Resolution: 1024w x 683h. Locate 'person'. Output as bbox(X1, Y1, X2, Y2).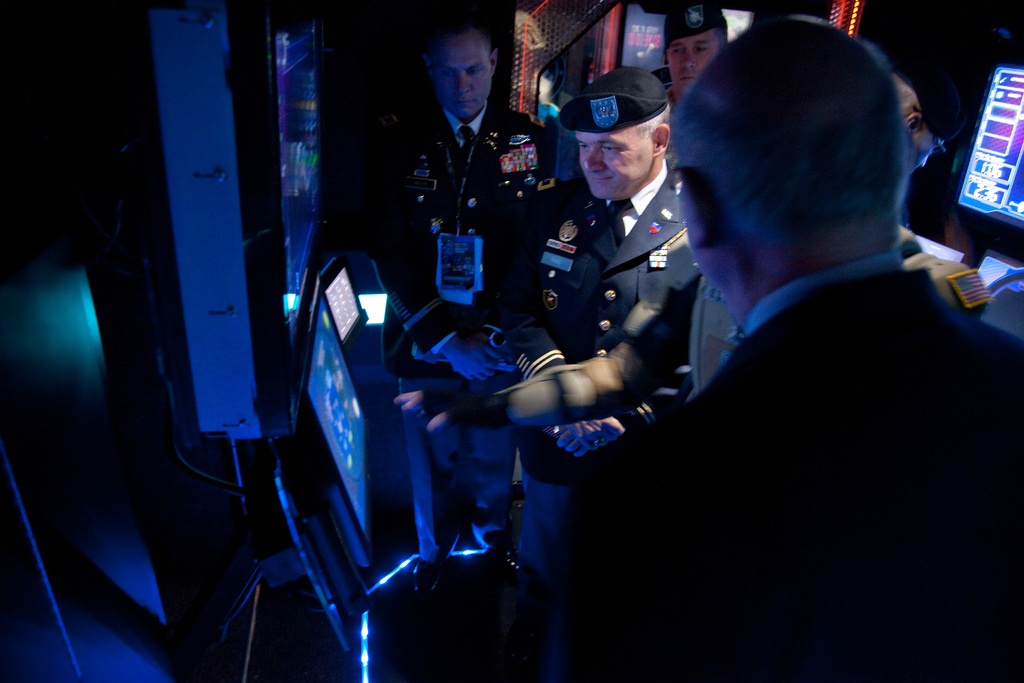
bbox(539, 13, 1023, 682).
